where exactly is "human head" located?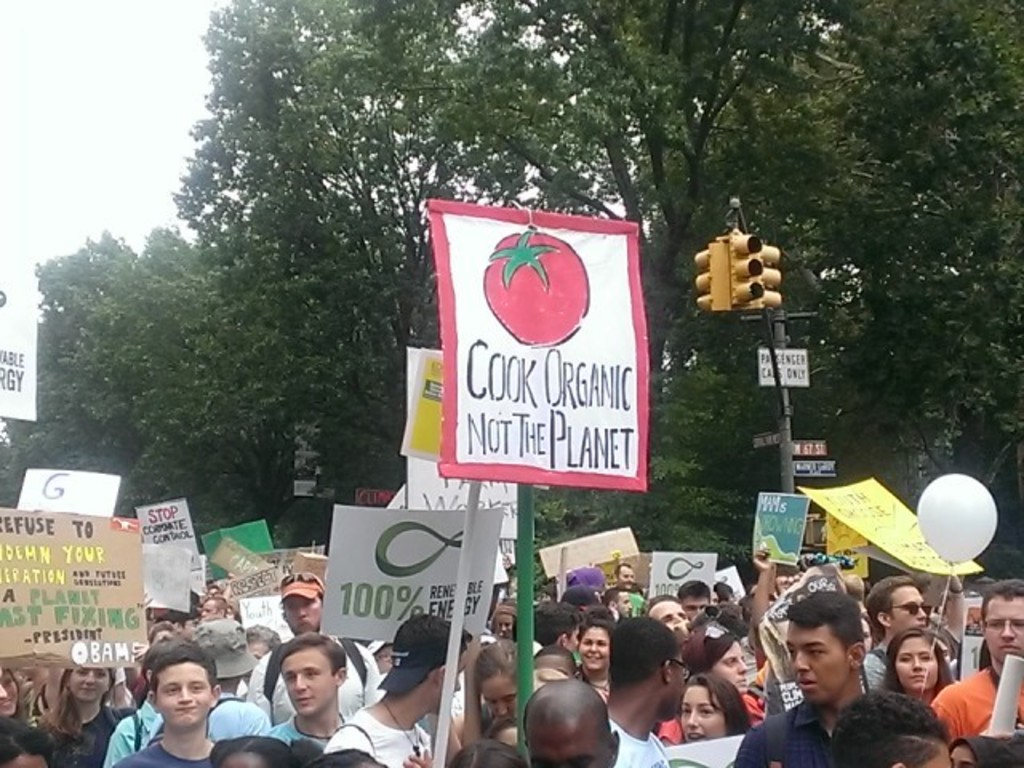
Its bounding box is box=[616, 563, 635, 590].
